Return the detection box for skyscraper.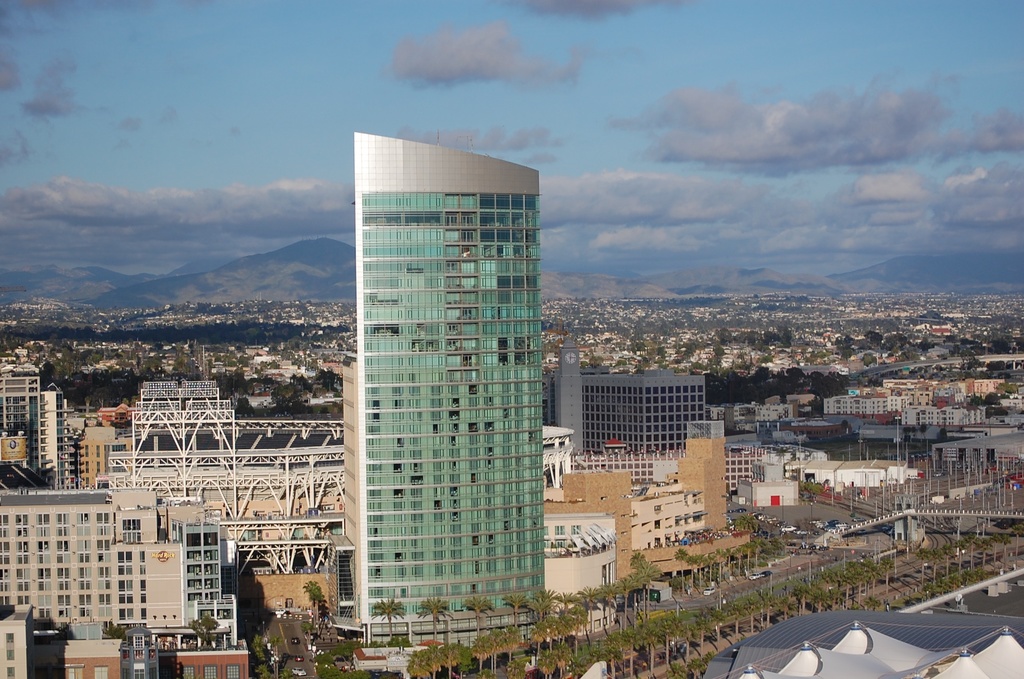
<box>308,125,527,664</box>.
